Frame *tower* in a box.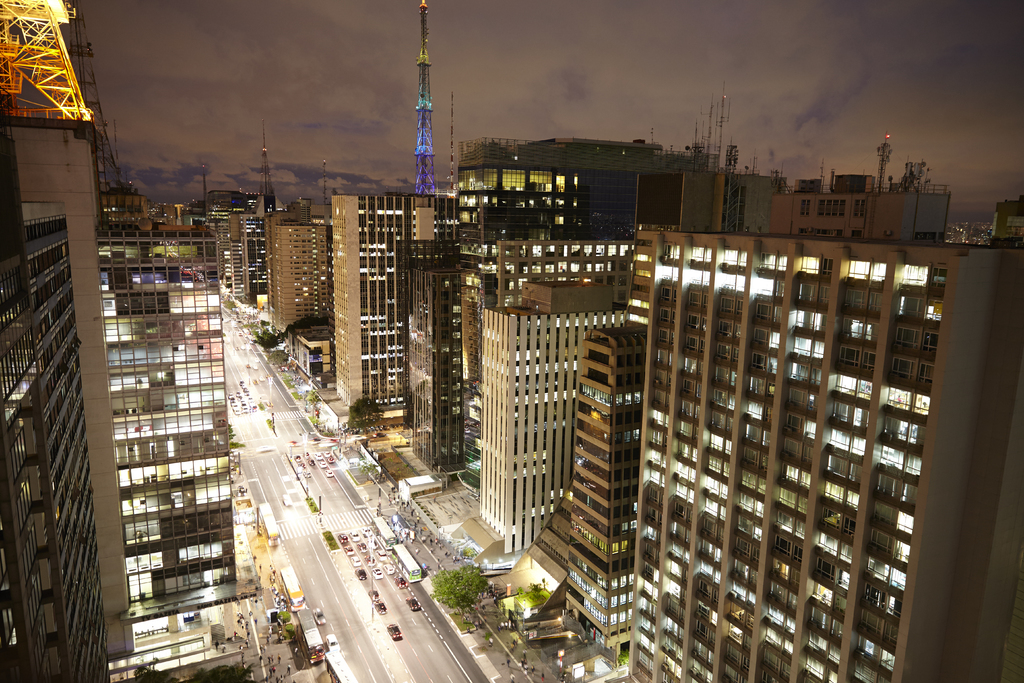
332/185/444/400.
